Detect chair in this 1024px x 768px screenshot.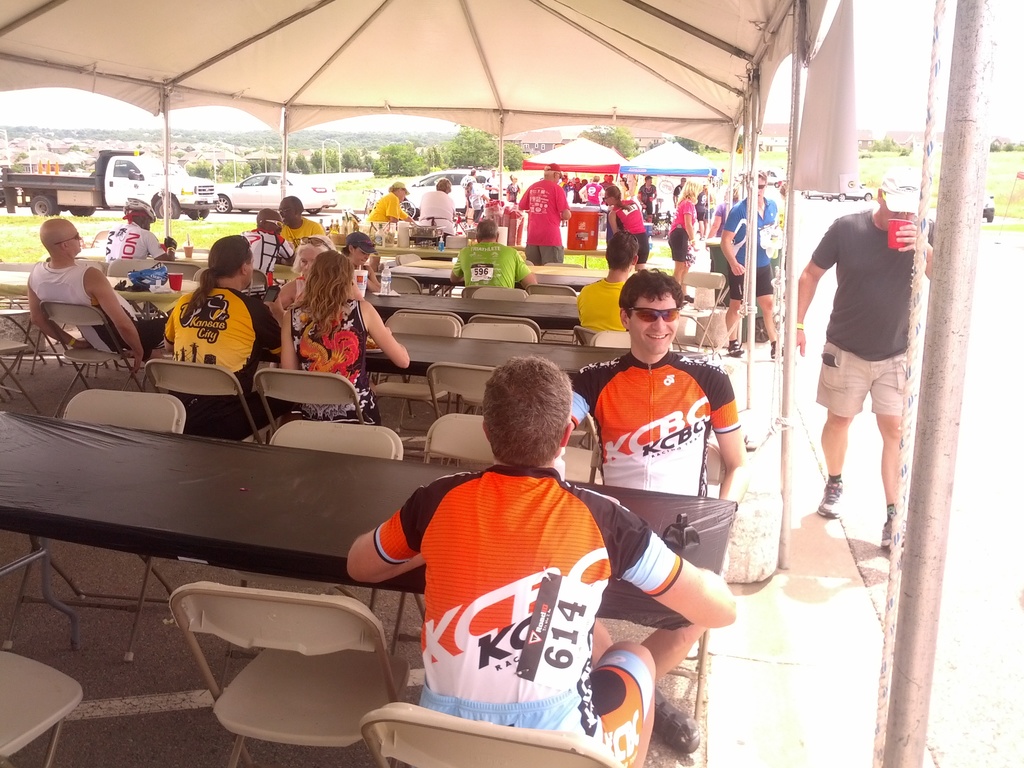
Detection: 382,409,497,654.
